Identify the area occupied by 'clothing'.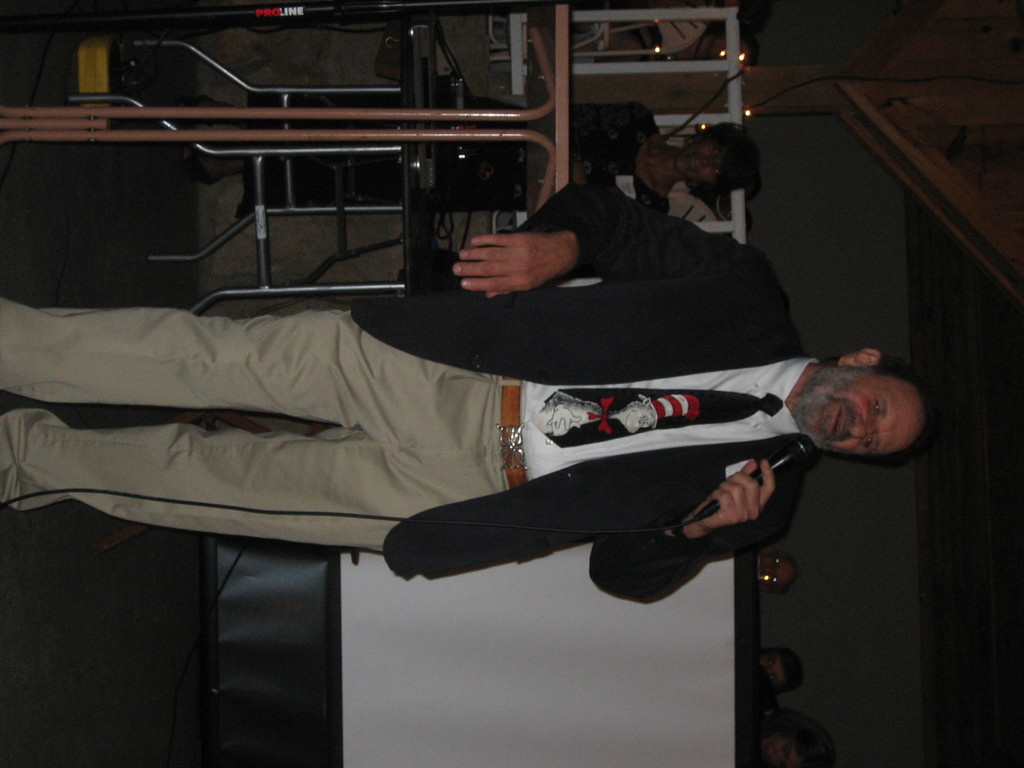
Area: (left=232, top=82, right=668, bottom=220).
